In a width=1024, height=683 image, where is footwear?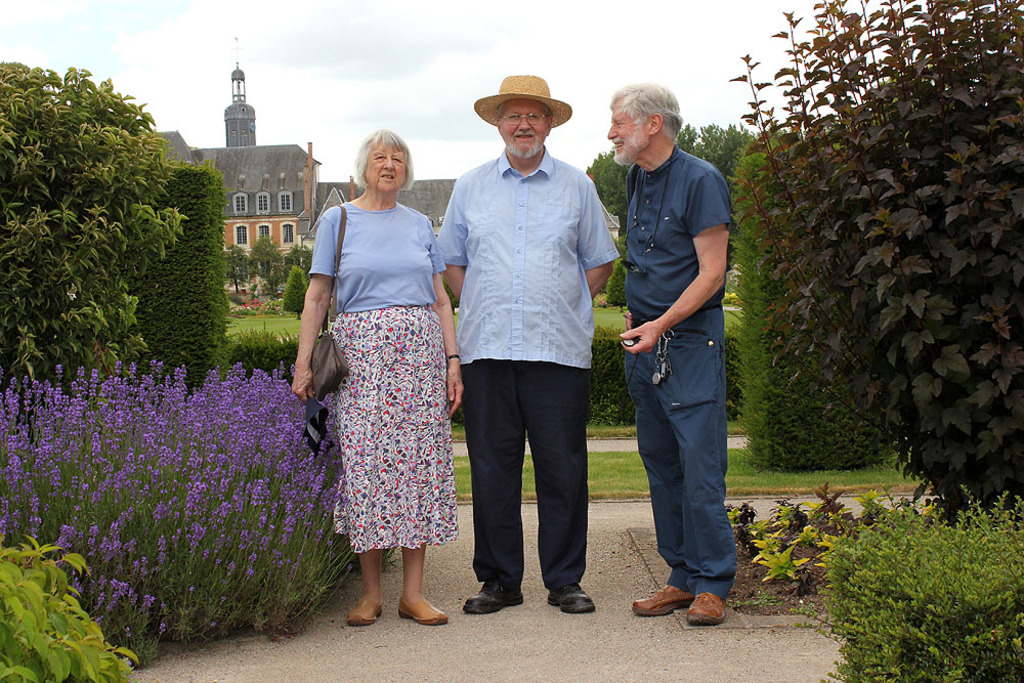
locate(634, 584, 695, 617).
